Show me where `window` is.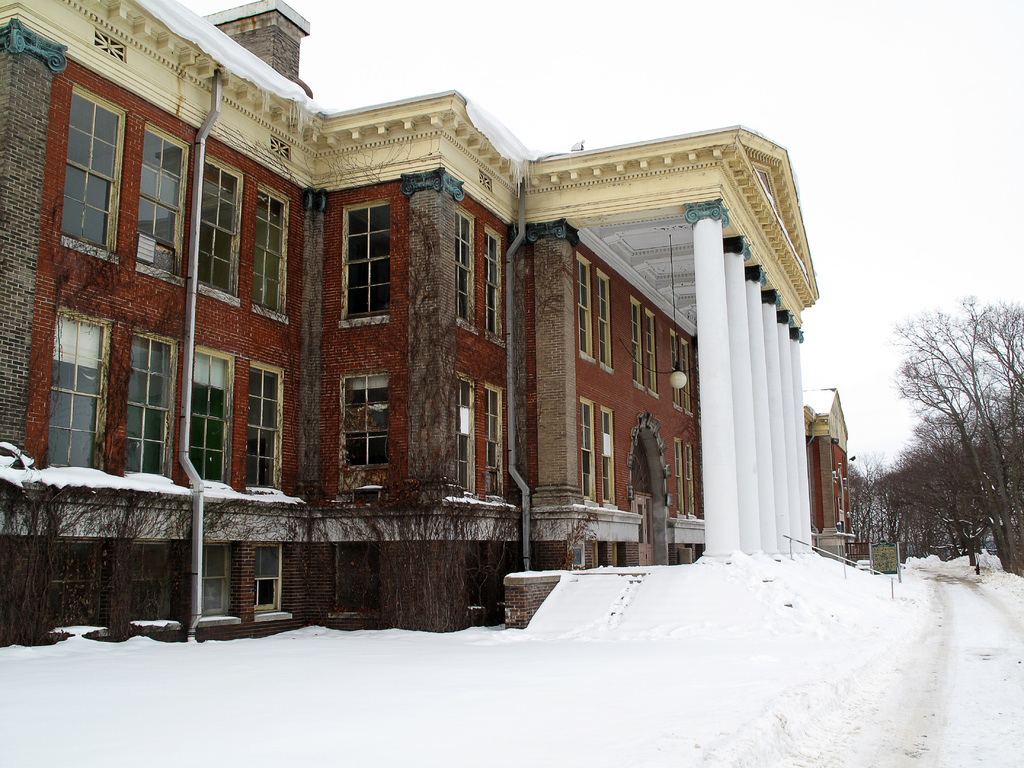
`window` is at bbox(334, 196, 396, 317).
